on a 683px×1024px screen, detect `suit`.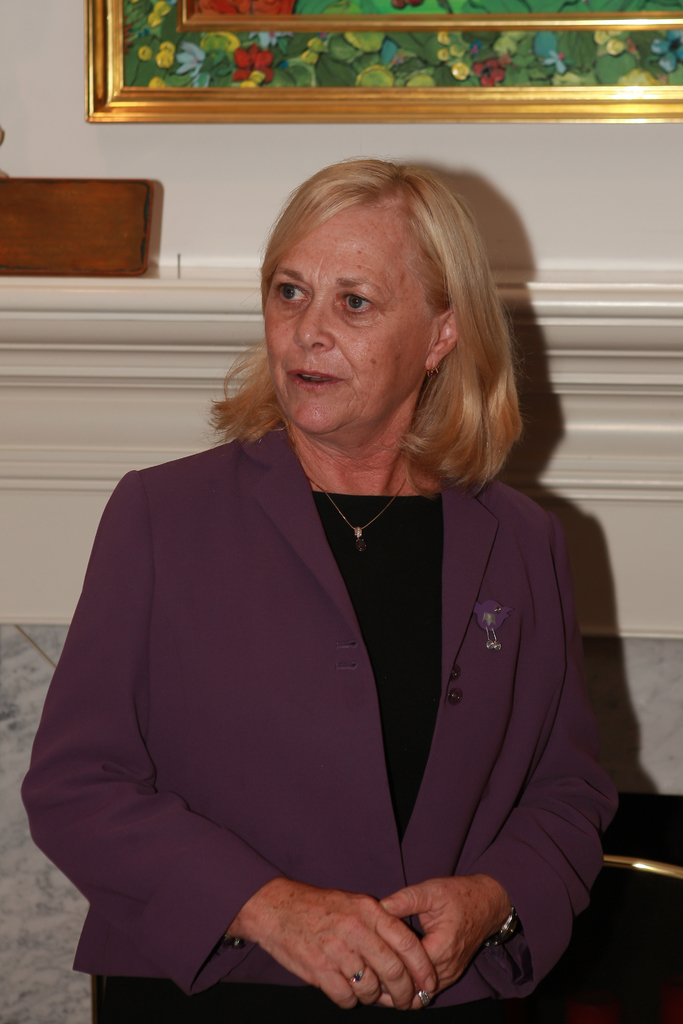
locate(67, 447, 581, 936).
